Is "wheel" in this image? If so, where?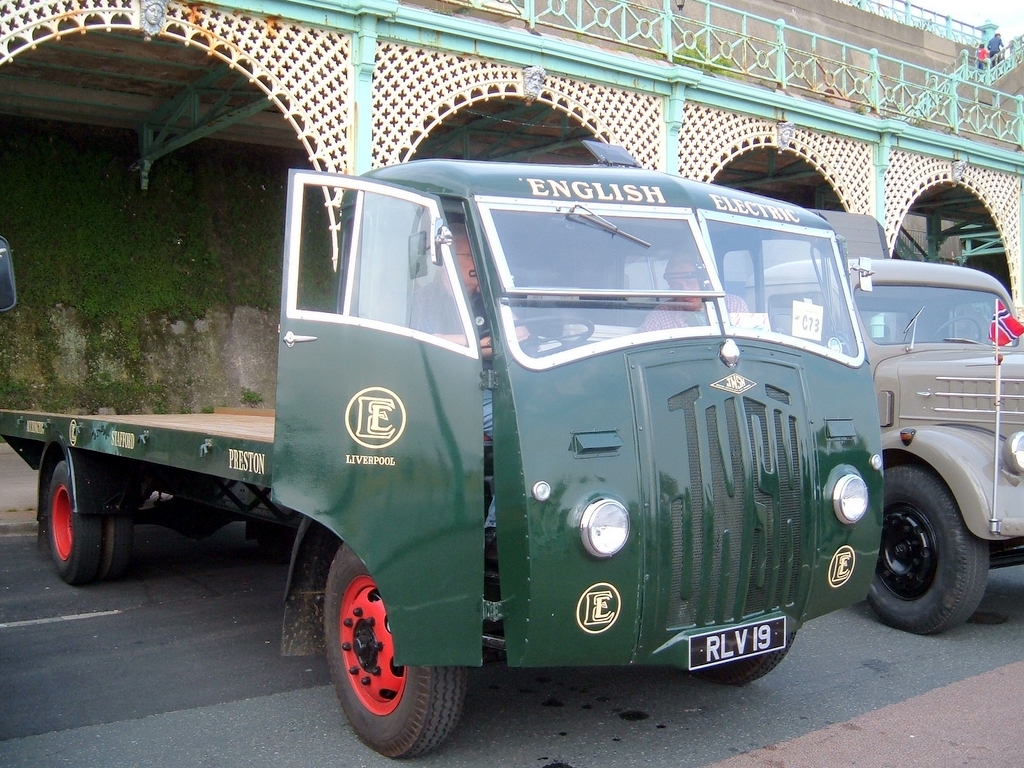
Yes, at x1=864 y1=466 x2=988 y2=629.
